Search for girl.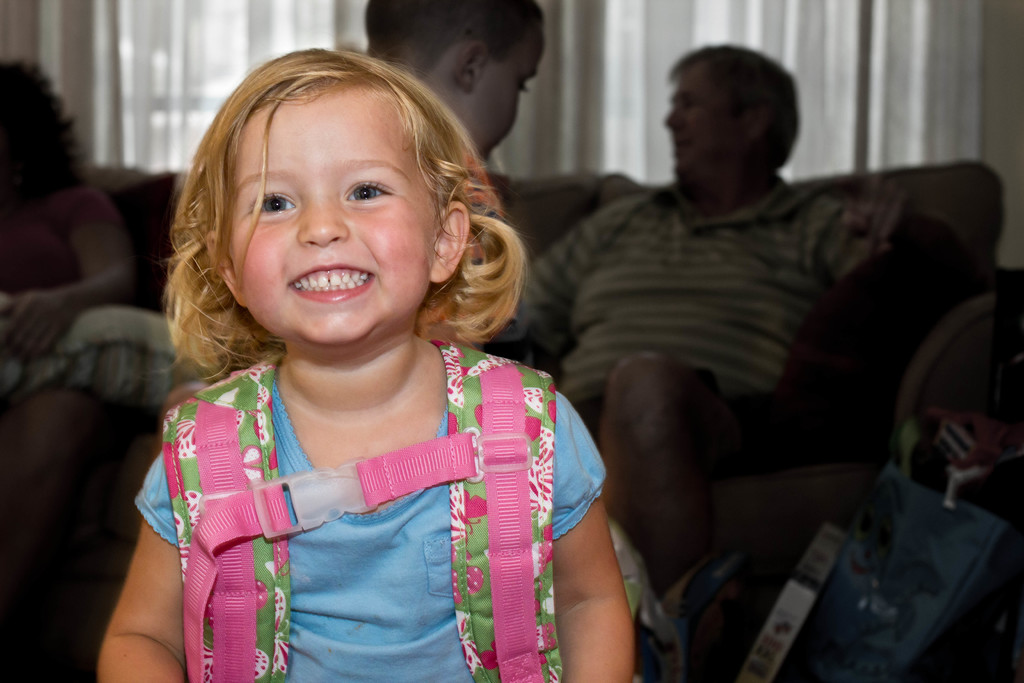
Found at 94/46/632/682.
